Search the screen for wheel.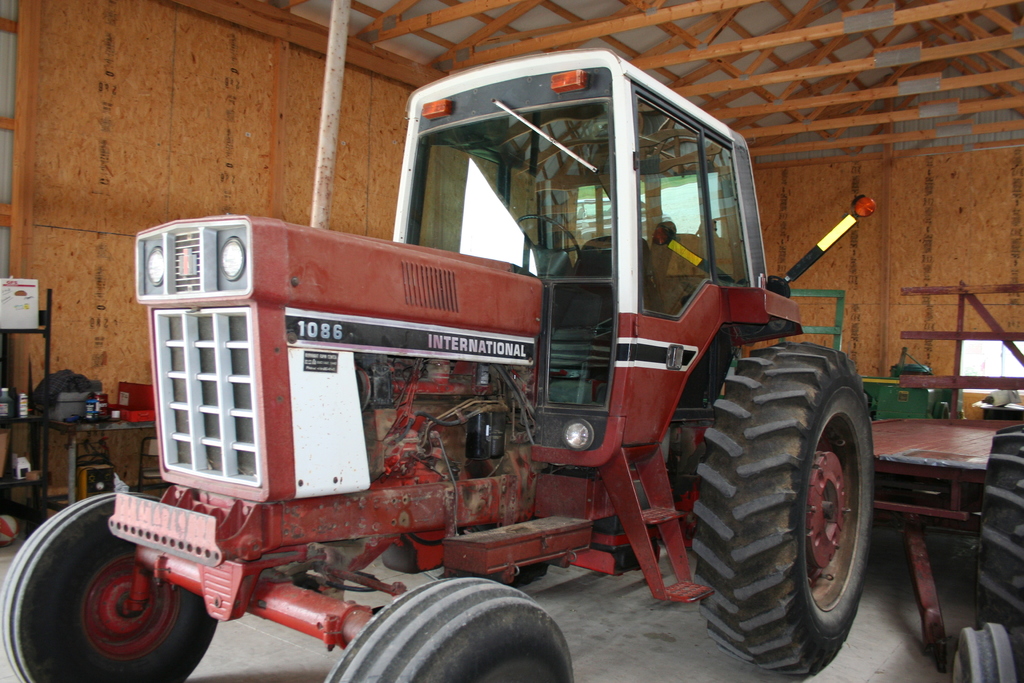
Found at x1=25 y1=524 x2=195 y2=675.
